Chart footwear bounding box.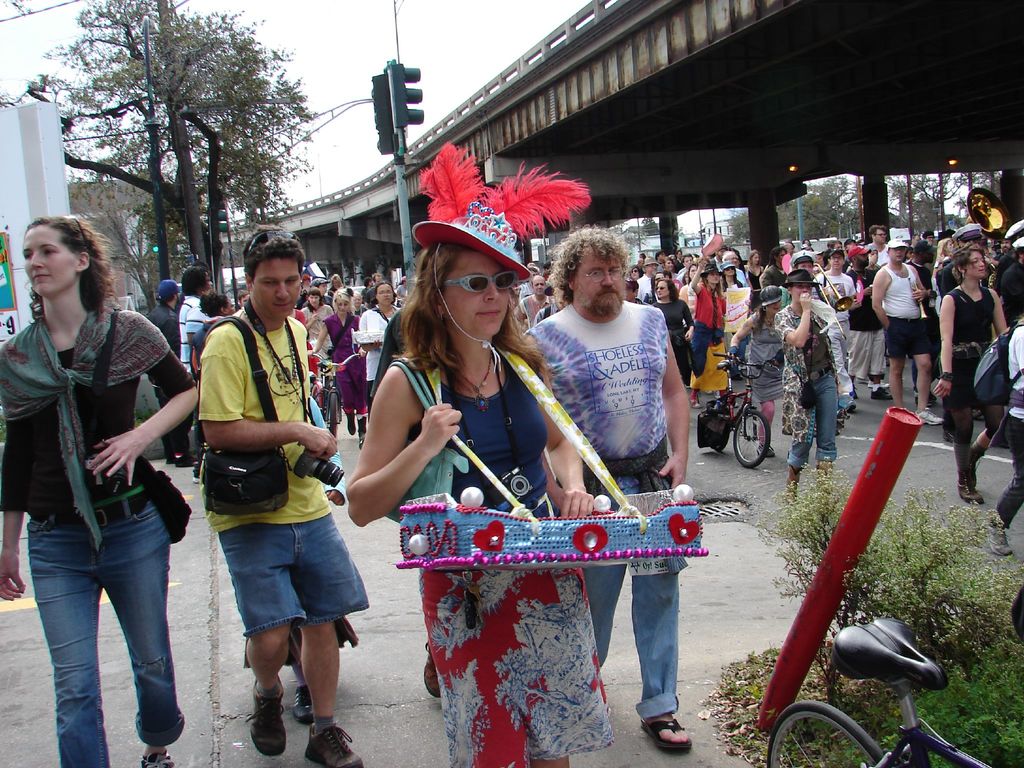
Charted: {"left": 303, "top": 712, "right": 368, "bottom": 767}.
